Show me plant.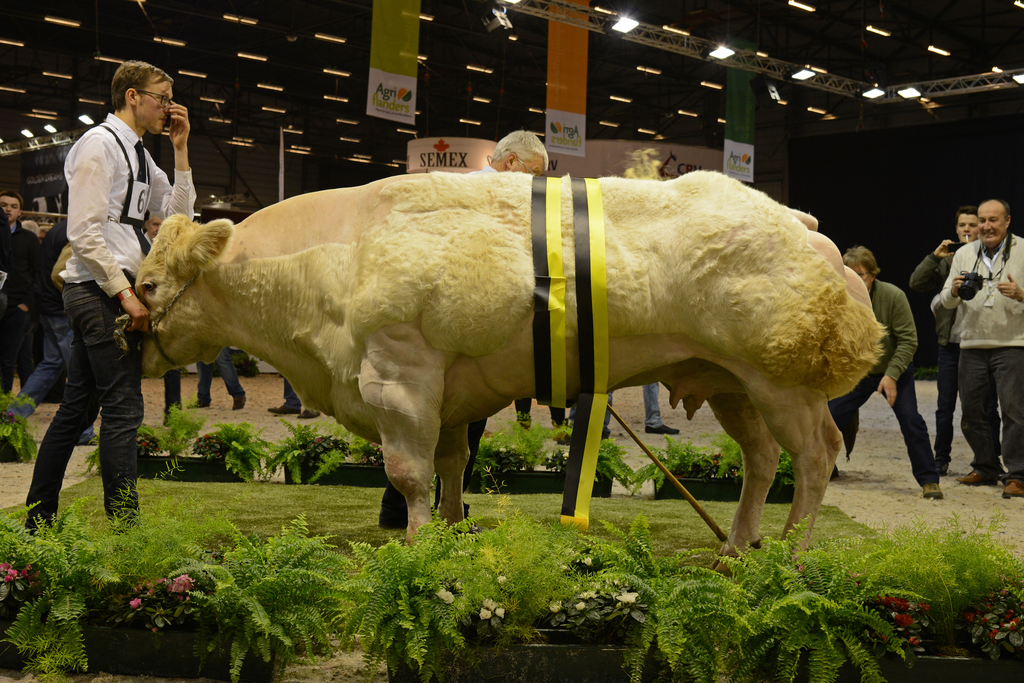
plant is here: {"left": 593, "top": 429, "right": 645, "bottom": 486}.
